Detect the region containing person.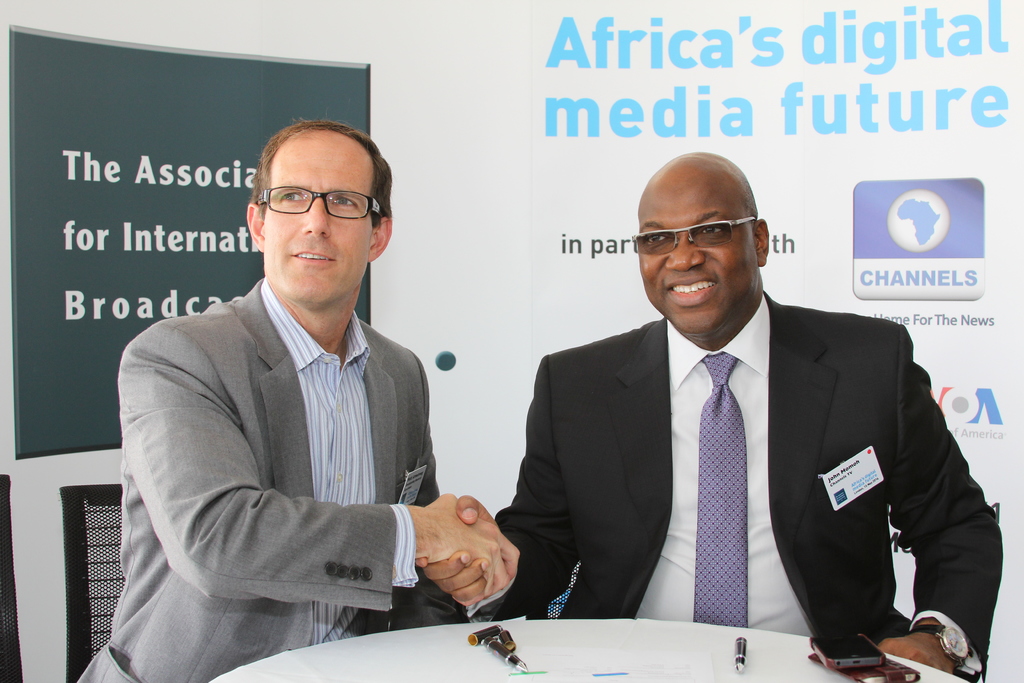
75, 118, 521, 682.
